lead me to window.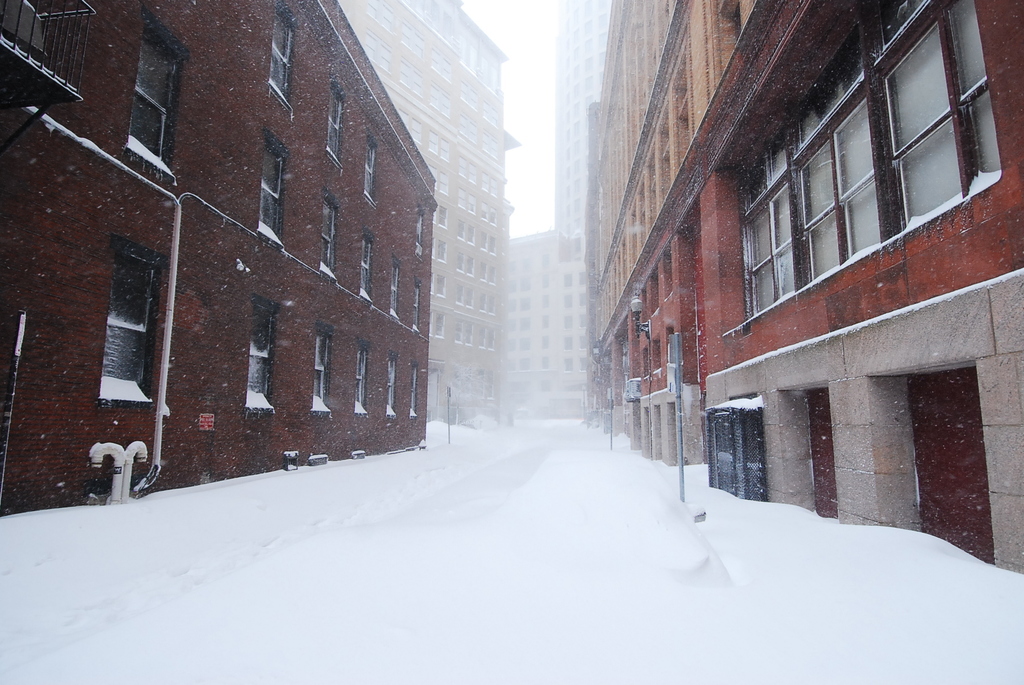
Lead to x1=257, y1=144, x2=282, y2=244.
